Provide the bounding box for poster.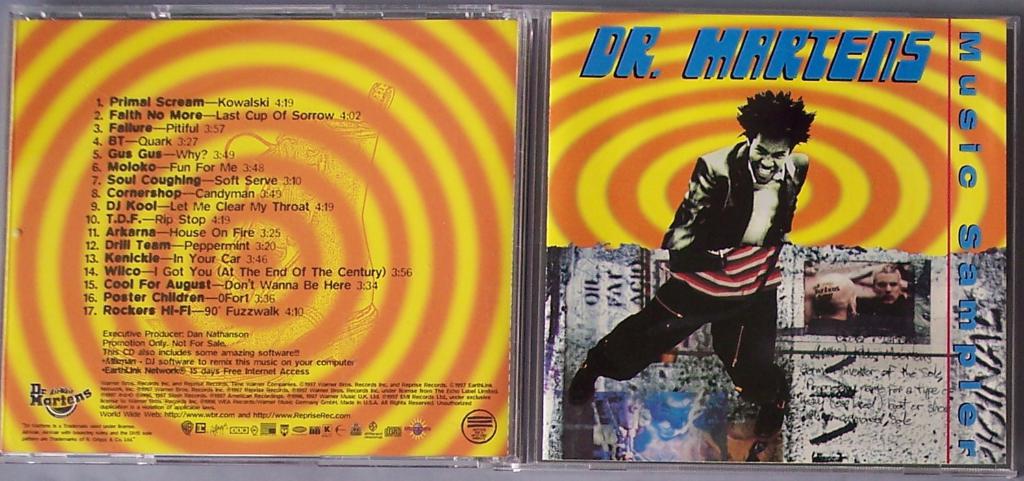
{"left": 539, "top": 8, "right": 1008, "bottom": 466}.
